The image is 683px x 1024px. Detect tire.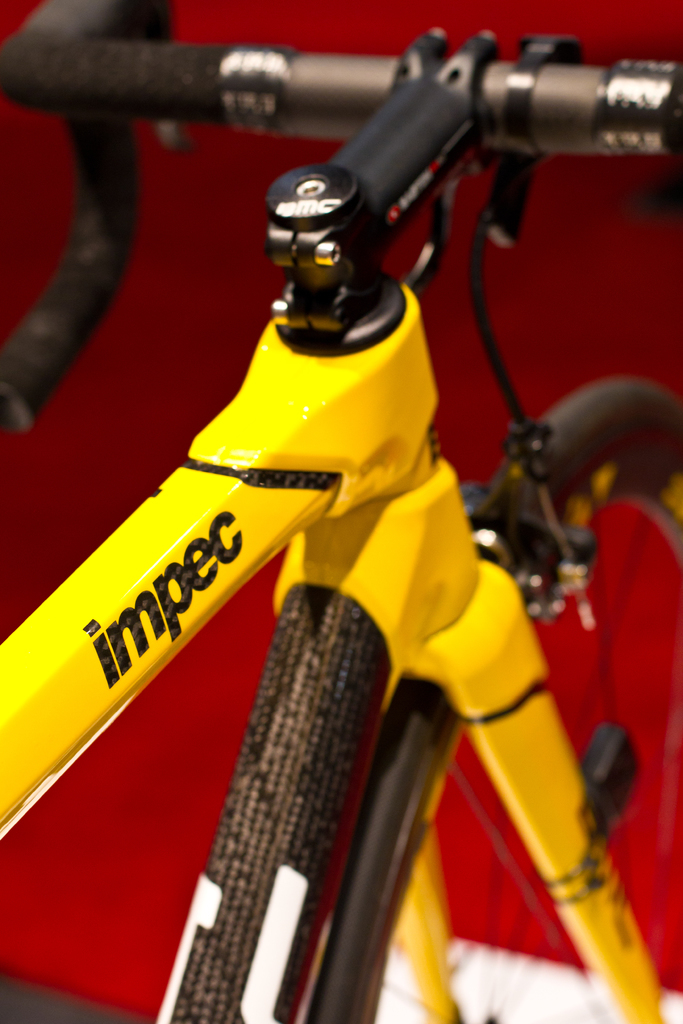
Detection: bbox=(303, 369, 682, 1023).
